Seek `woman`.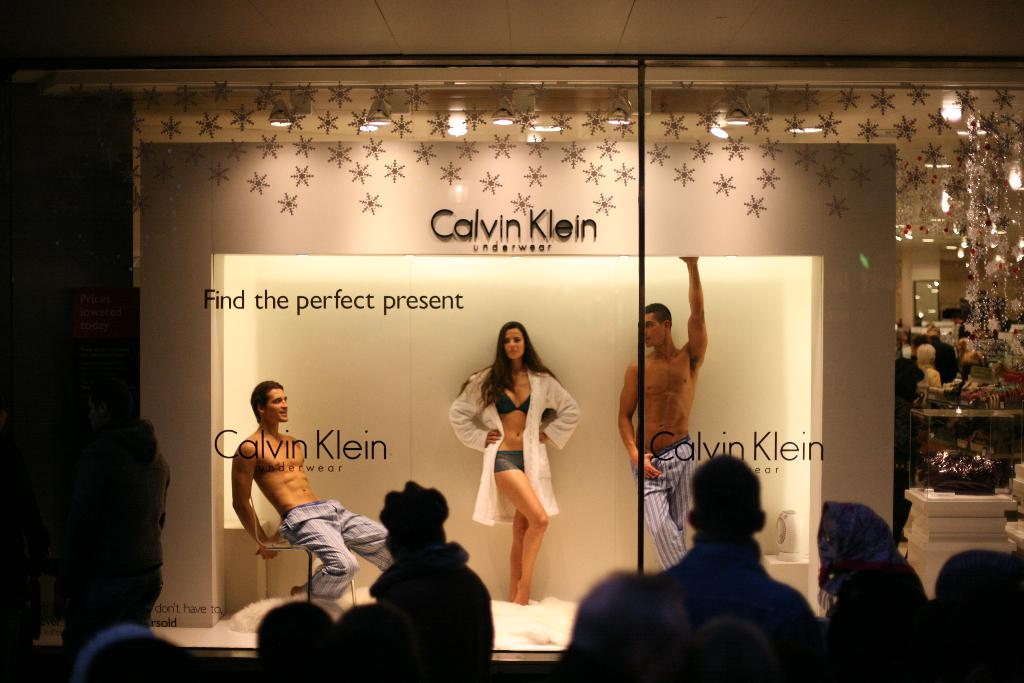
left=456, top=325, right=574, bottom=603.
